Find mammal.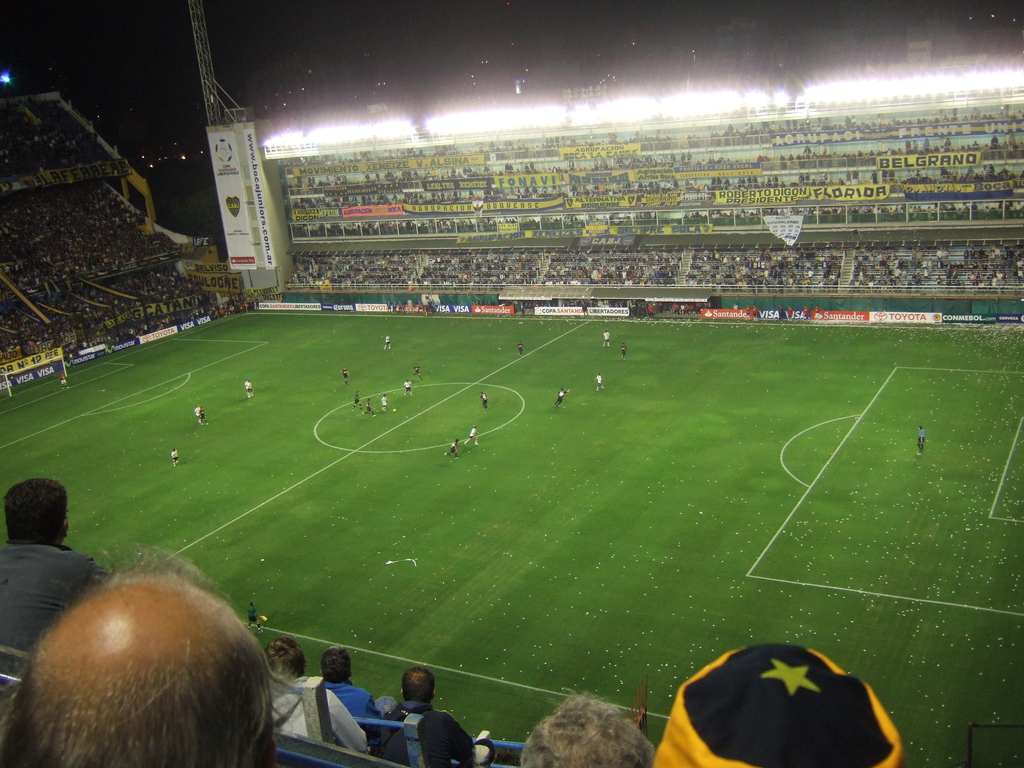
444:439:458:461.
